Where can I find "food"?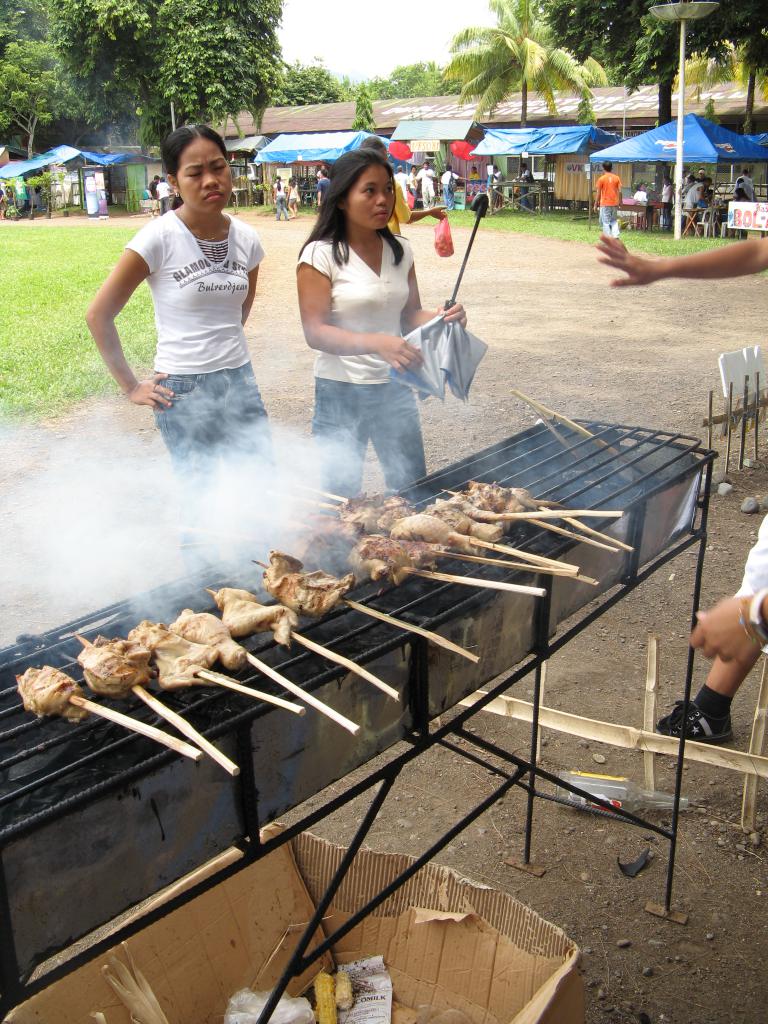
You can find it at crop(76, 632, 154, 700).
